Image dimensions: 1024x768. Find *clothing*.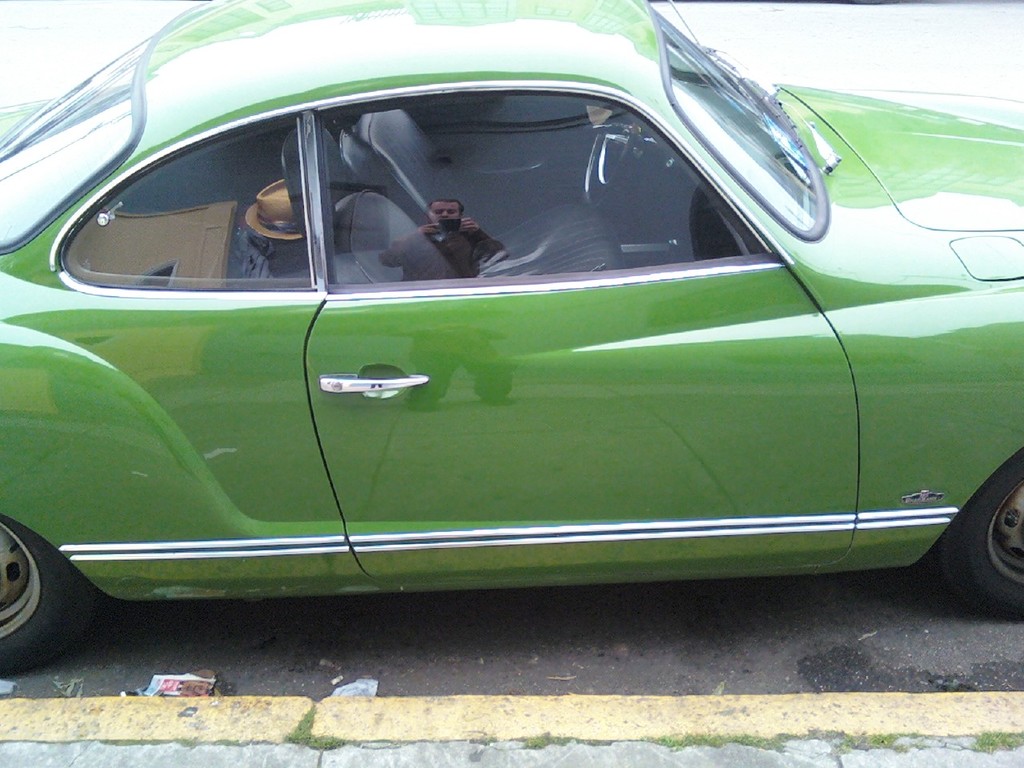
bbox(382, 230, 506, 279).
